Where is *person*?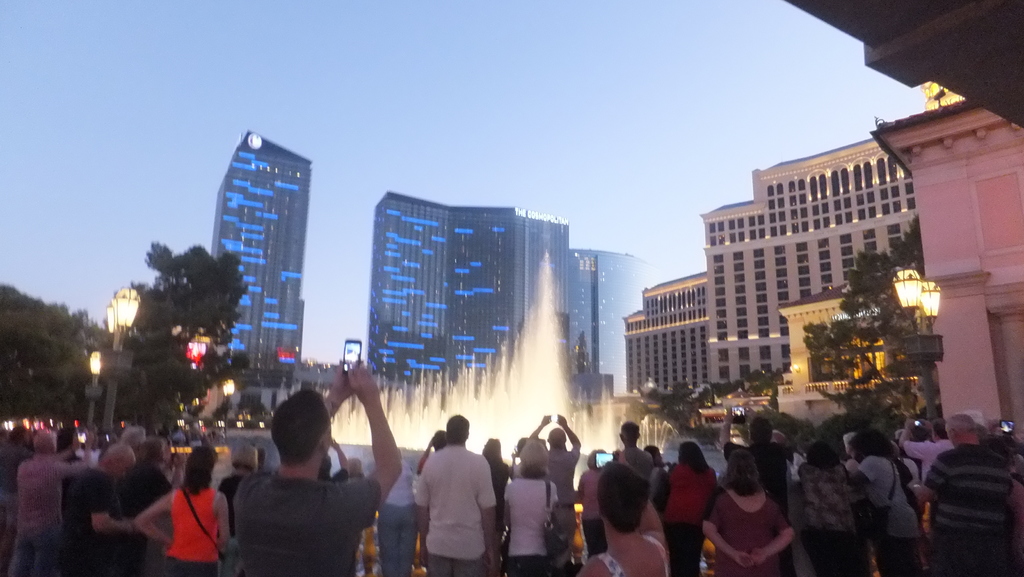
[left=134, top=437, right=238, bottom=576].
